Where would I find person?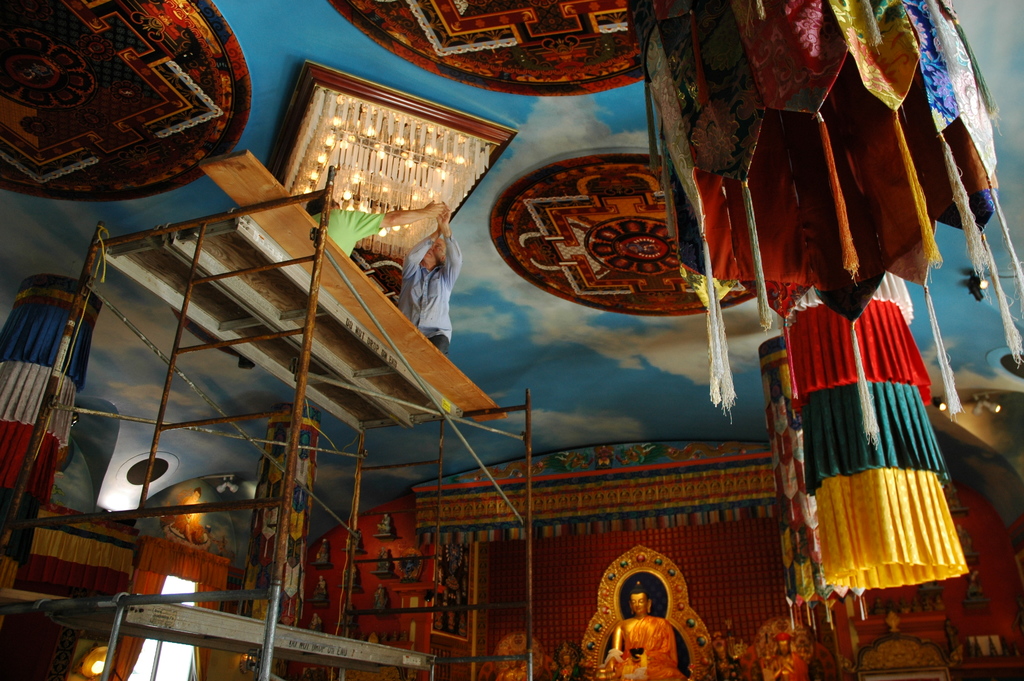
At select_region(400, 202, 459, 354).
